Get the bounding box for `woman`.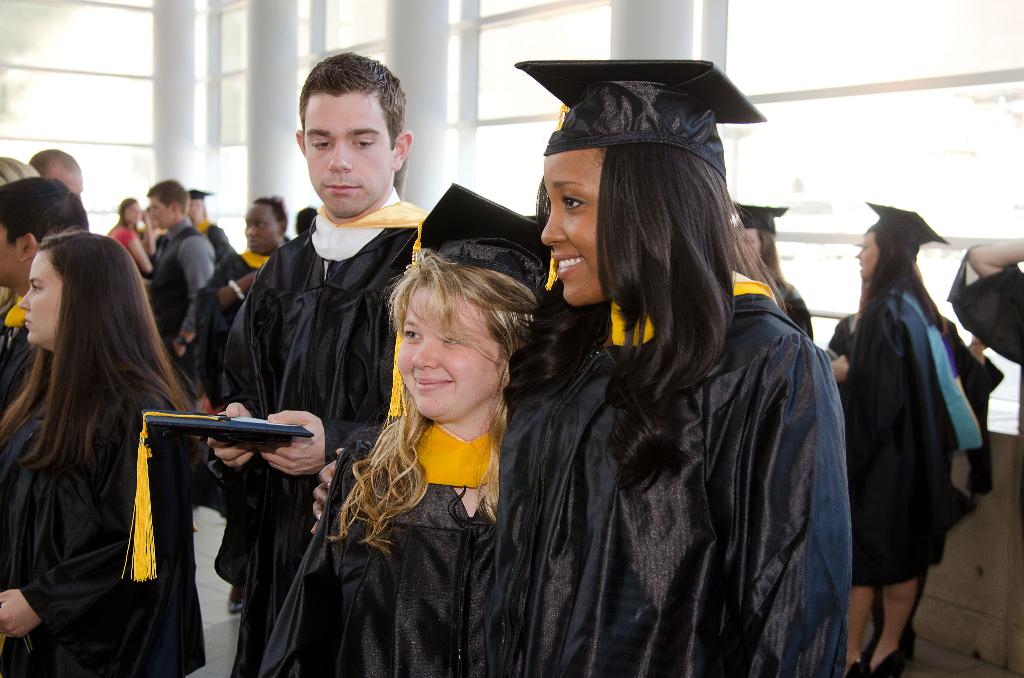
detection(0, 155, 42, 344).
